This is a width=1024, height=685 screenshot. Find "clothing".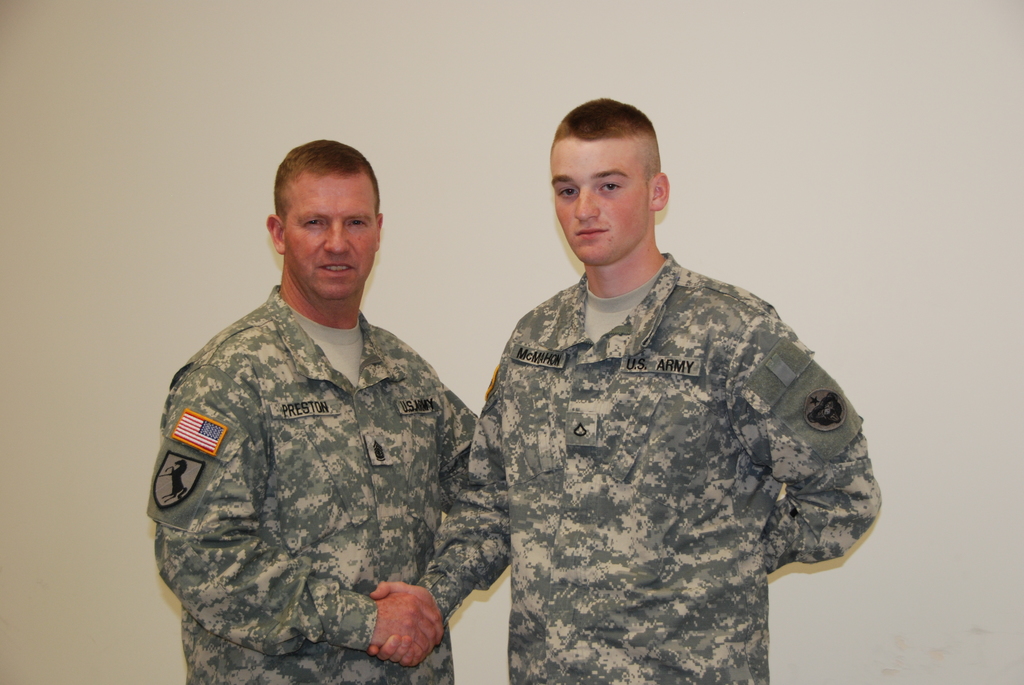
Bounding box: 155 281 500 684.
